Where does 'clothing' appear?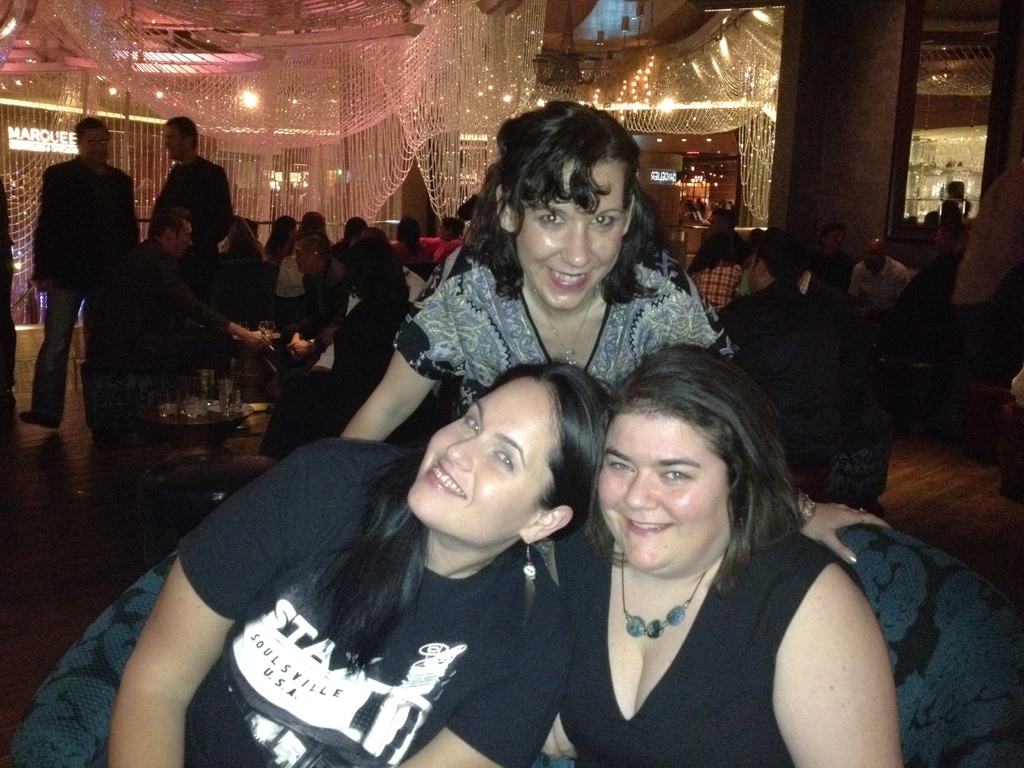
Appears at (271,253,301,297).
